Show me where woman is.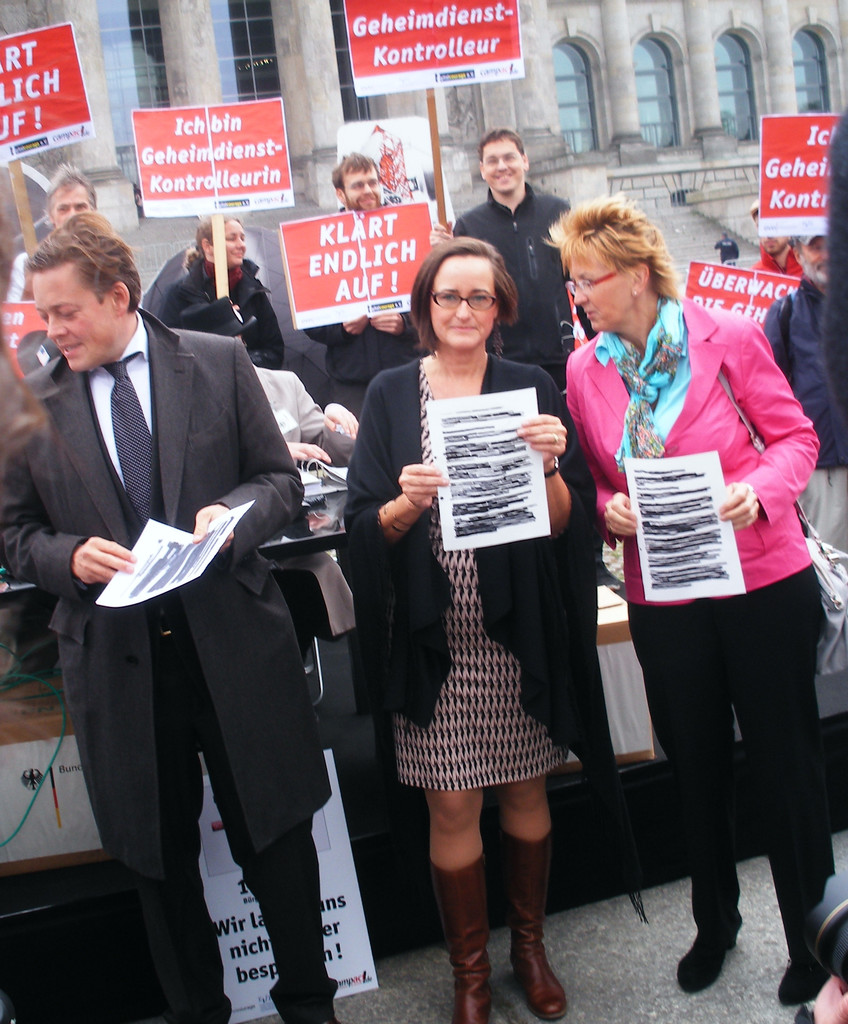
woman is at {"left": 535, "top": 196, "right": 847, "bottom": 1000}.
